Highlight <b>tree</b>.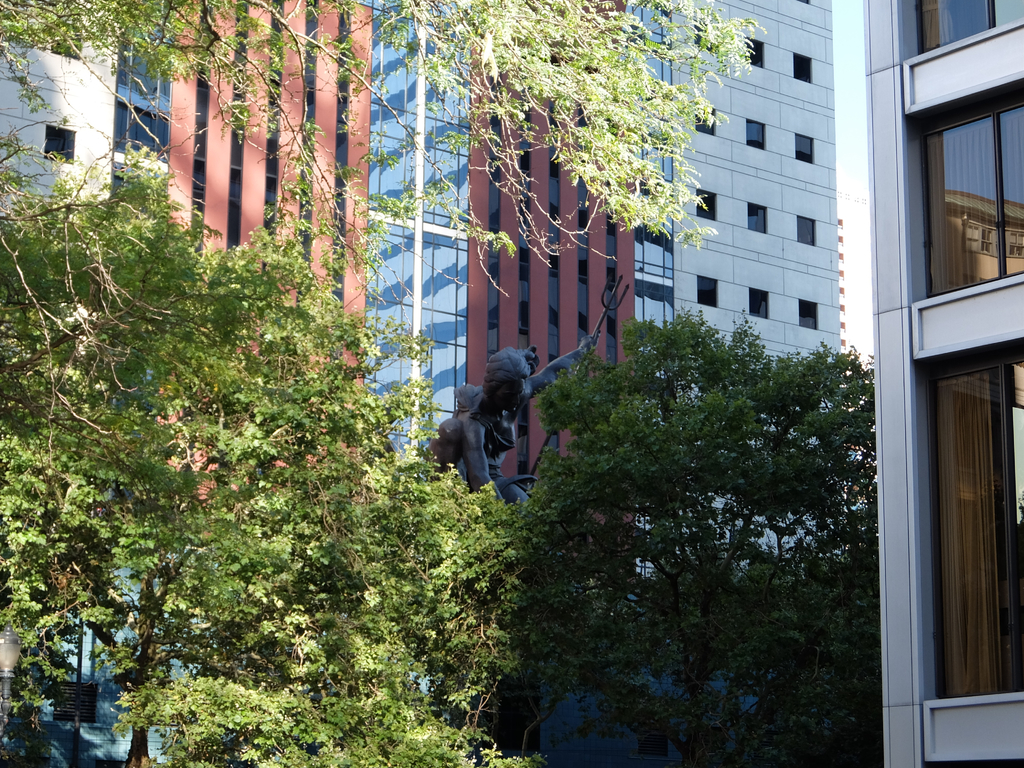
Highlighted region: rect(0, 0, 767, 481).
